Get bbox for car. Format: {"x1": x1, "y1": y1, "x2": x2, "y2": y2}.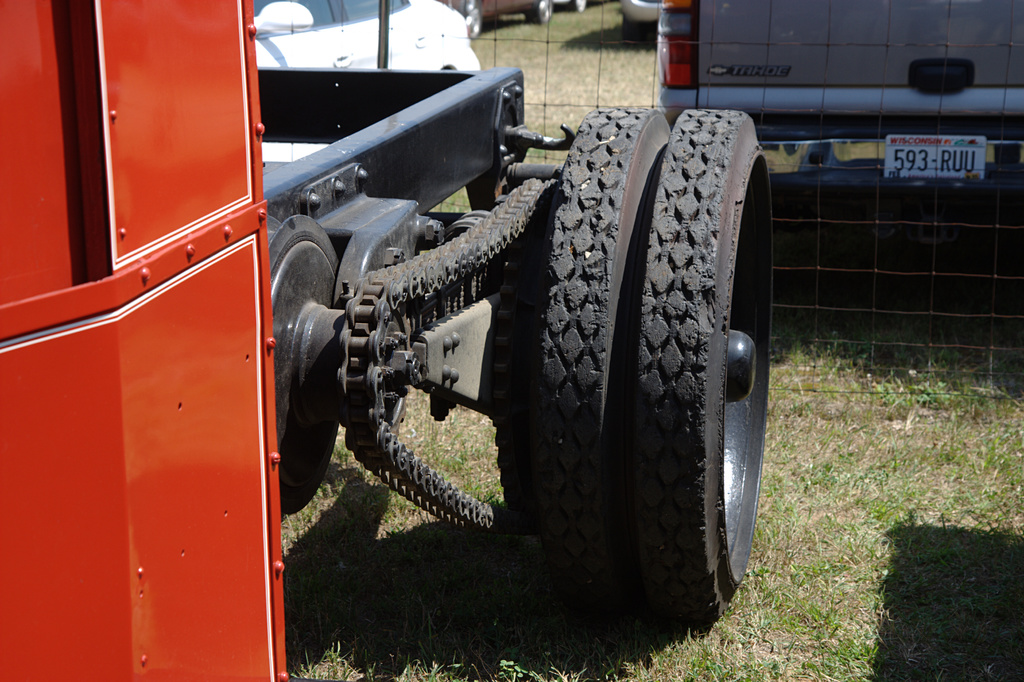
{"x1": 562, "y1": 0, "x2": 594, "y2": 12}.
